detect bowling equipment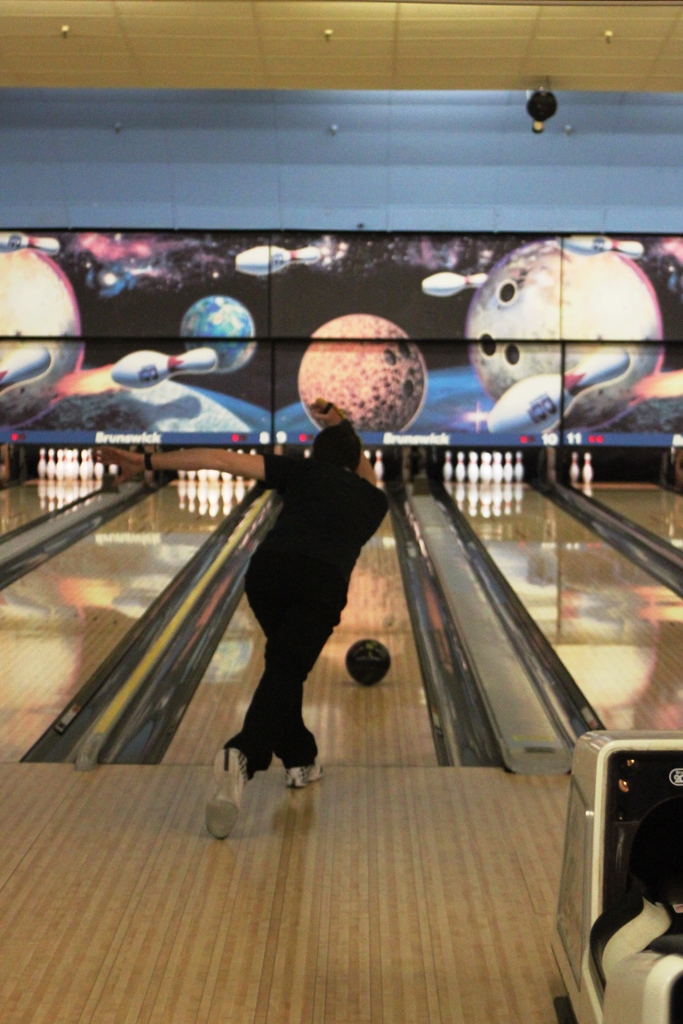
bbox(294, 311, 431, 428)
